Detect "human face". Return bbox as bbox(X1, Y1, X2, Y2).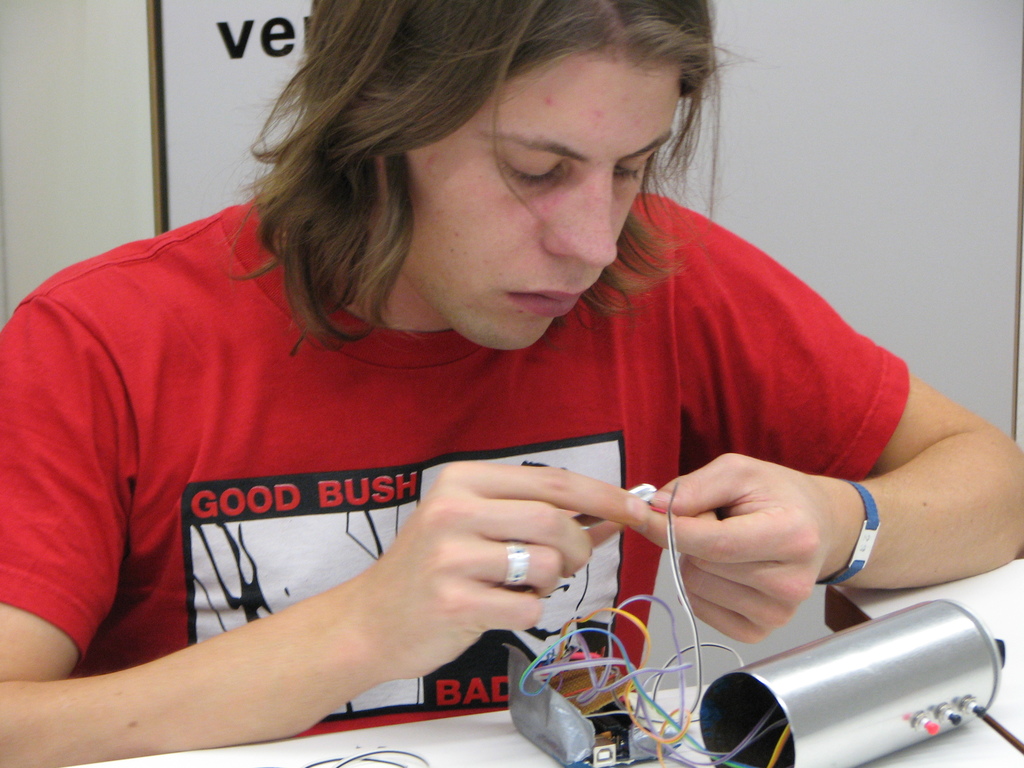
bbox(368, 54, 683, 356).
